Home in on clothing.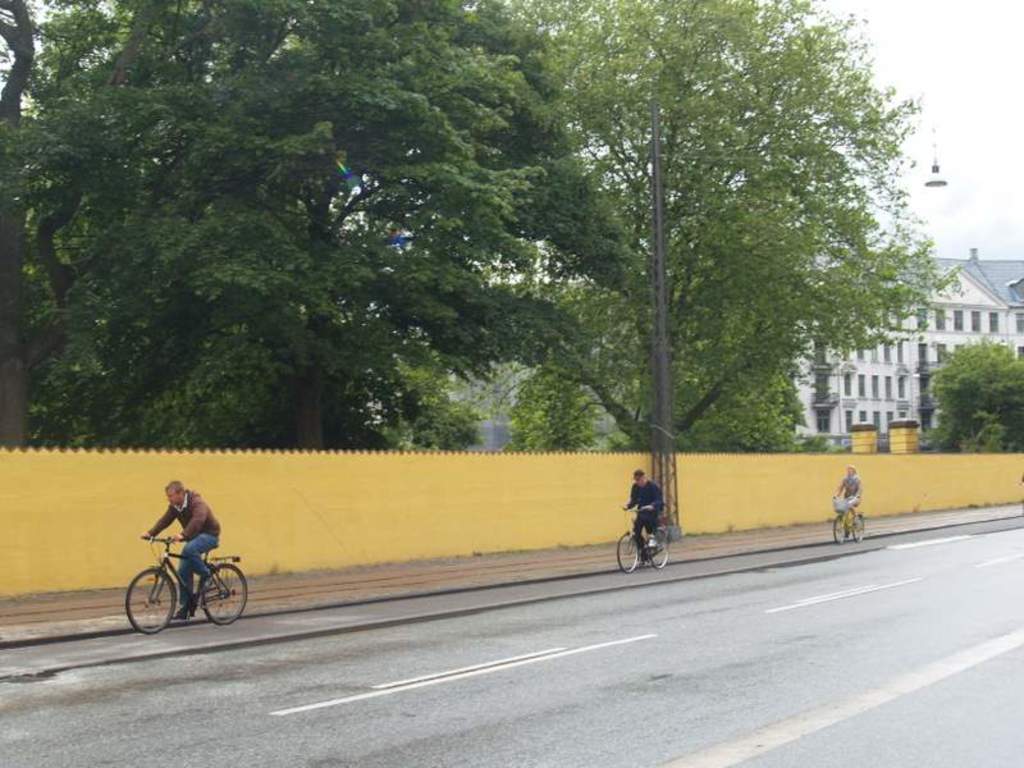
Homed in at x1=147, y1=486, x2=223, y2=611.
